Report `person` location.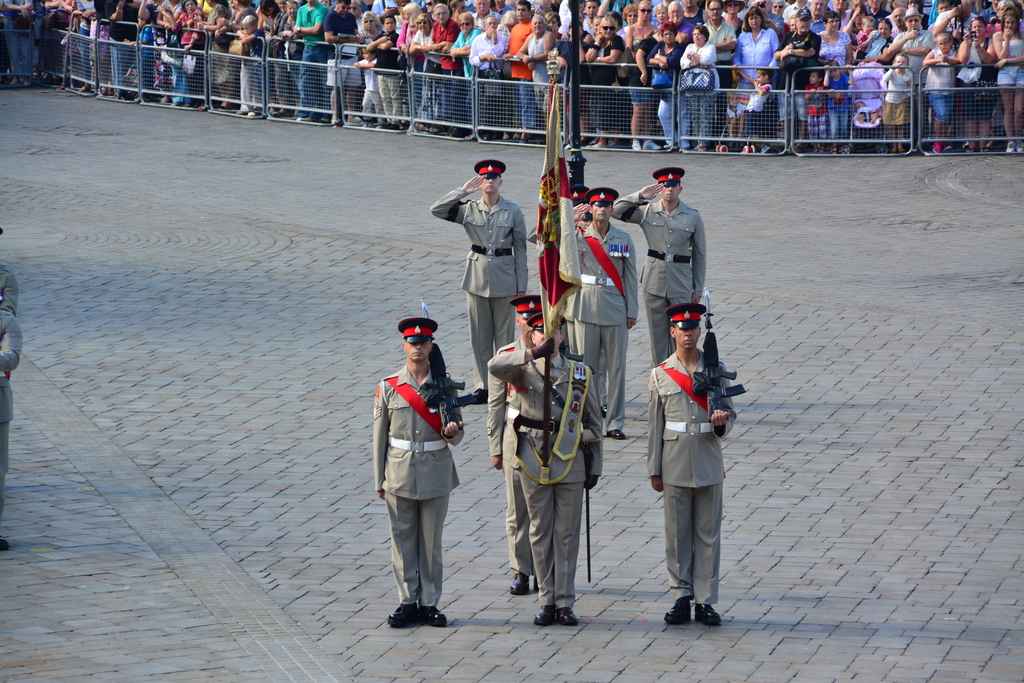
Report: detection(499, 0, 534, 124).
